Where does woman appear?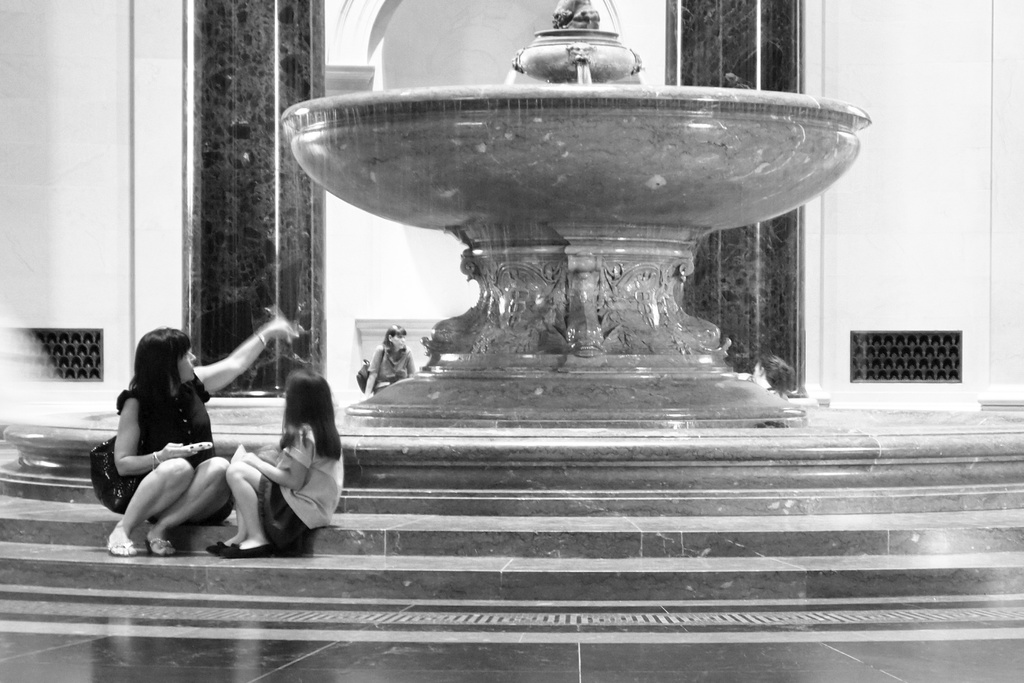
Appears at (360,325,417,398).
